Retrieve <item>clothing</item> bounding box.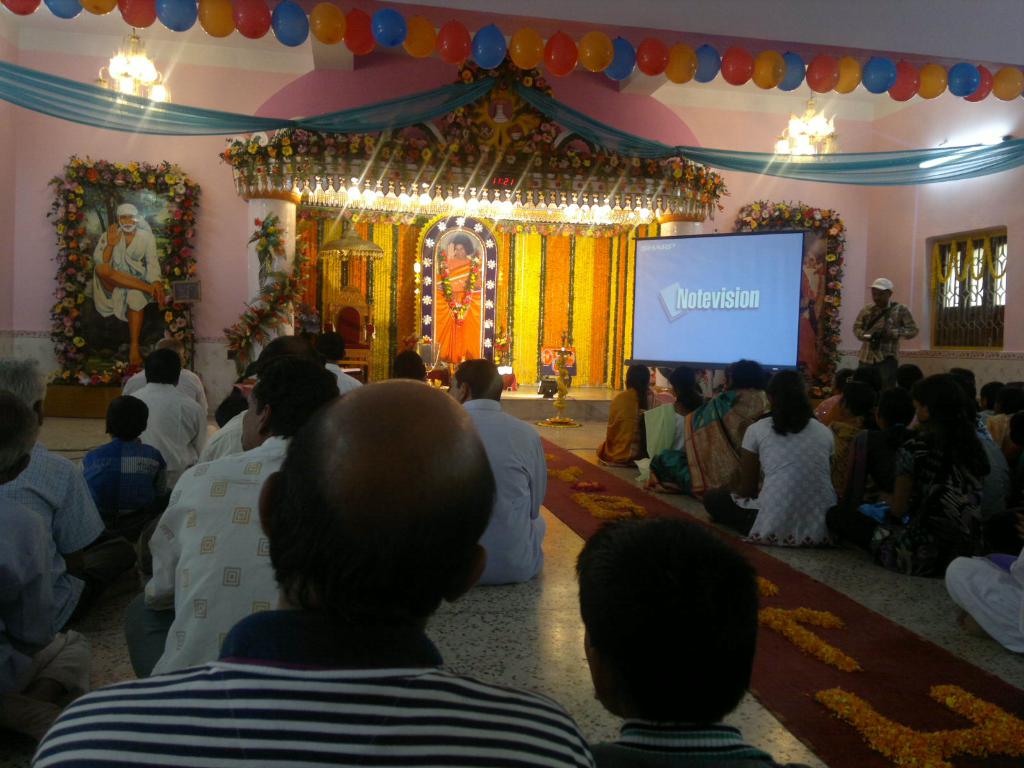
Bounding box: 457:394:549:590.
